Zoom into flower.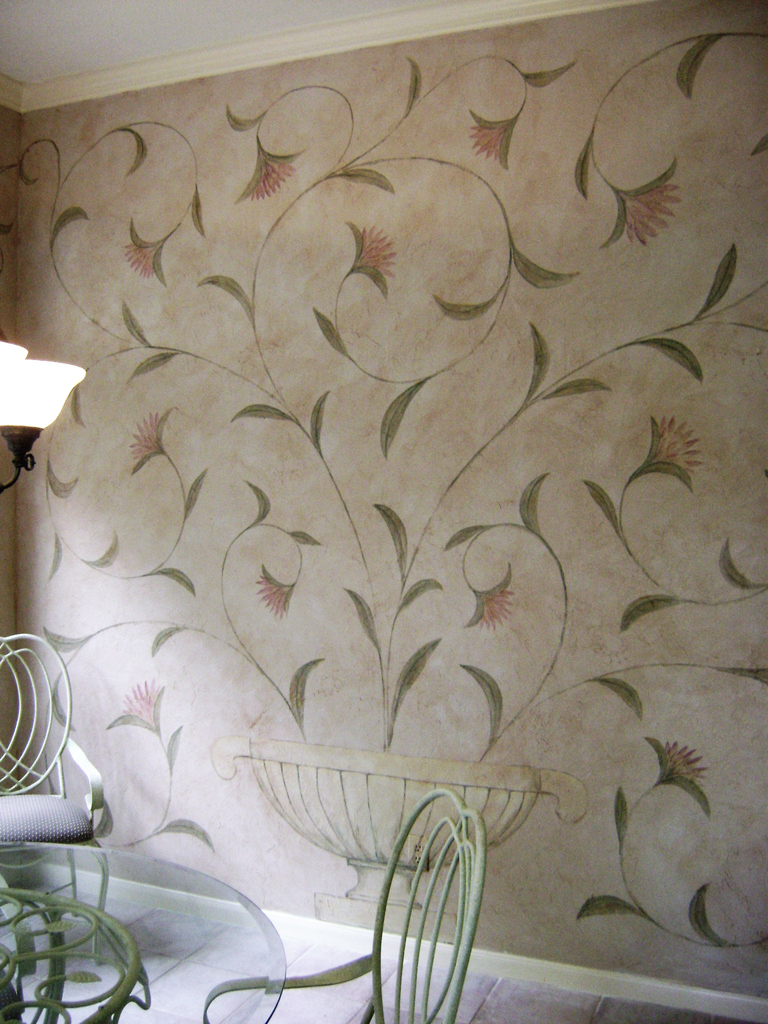
Zoom target: (x1=119, y1=681, x2=149, y2=723).
